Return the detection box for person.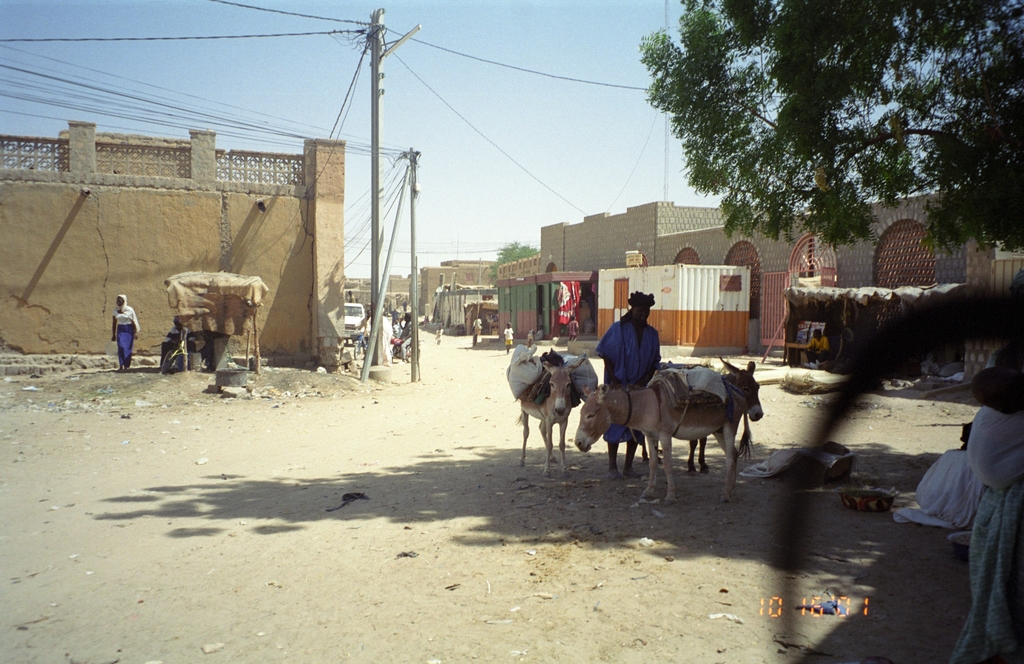
106, 288, 141, 369.
